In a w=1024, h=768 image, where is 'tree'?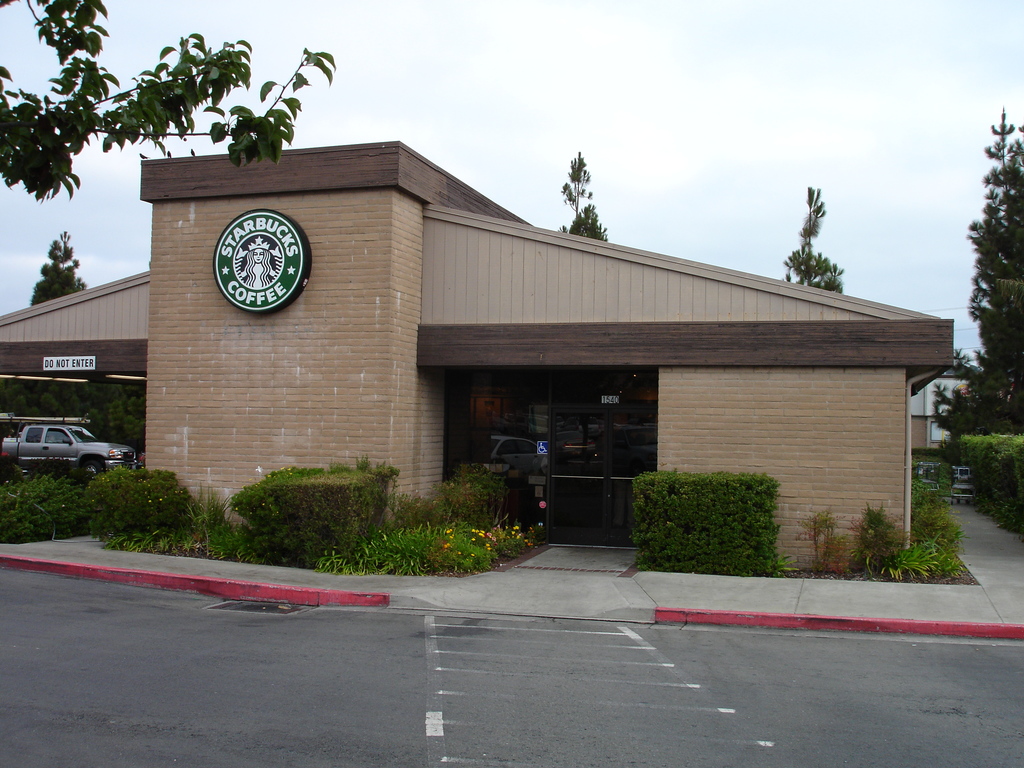
26/232/91/305.
